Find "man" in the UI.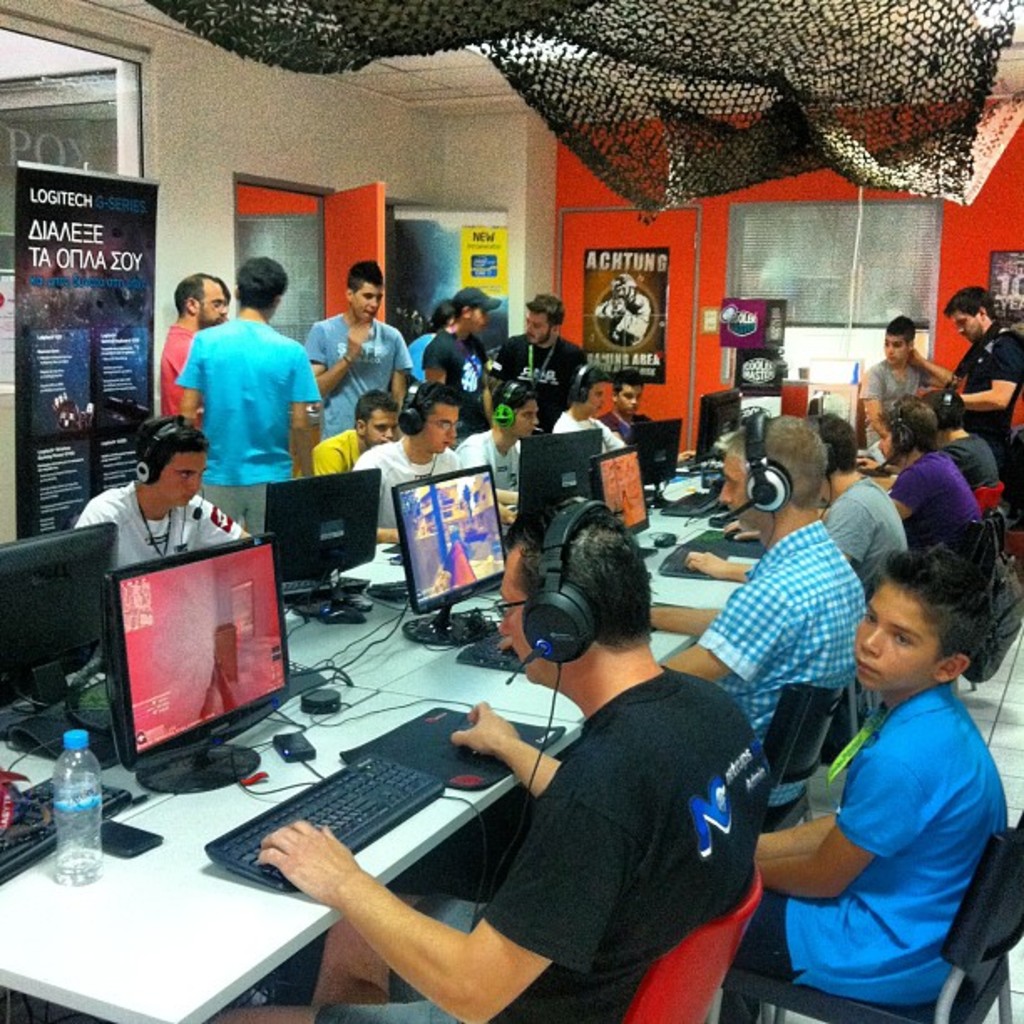
UI element at box(679, 415, 909, 582).
